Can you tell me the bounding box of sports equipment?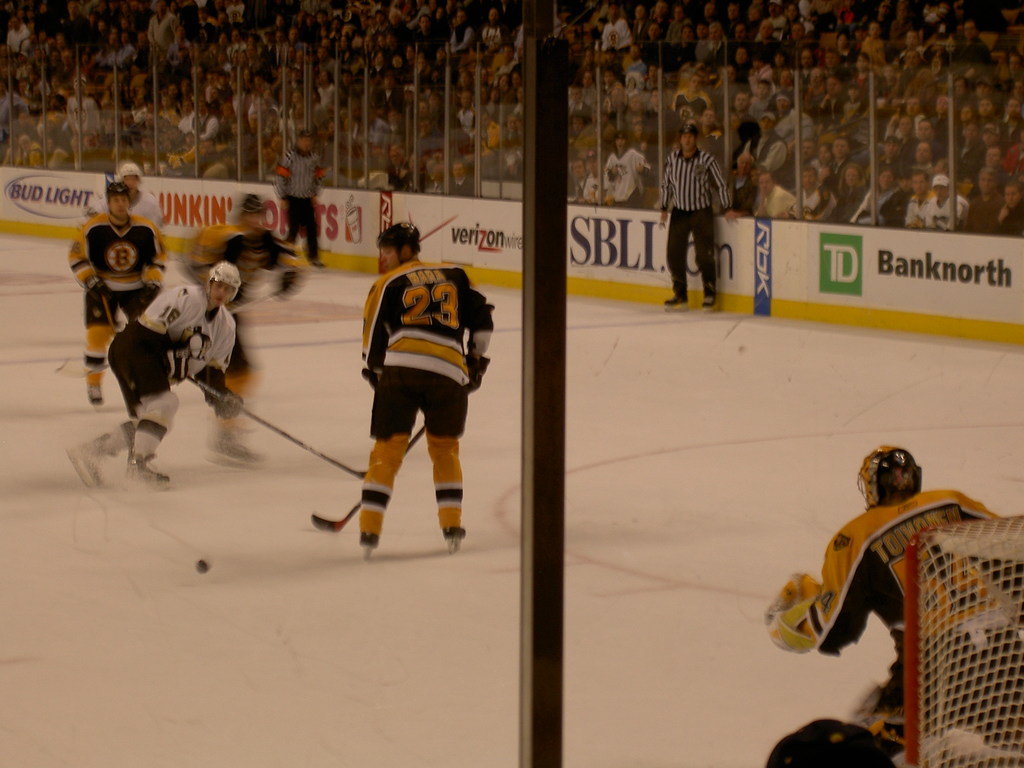
208,264,242,305.
